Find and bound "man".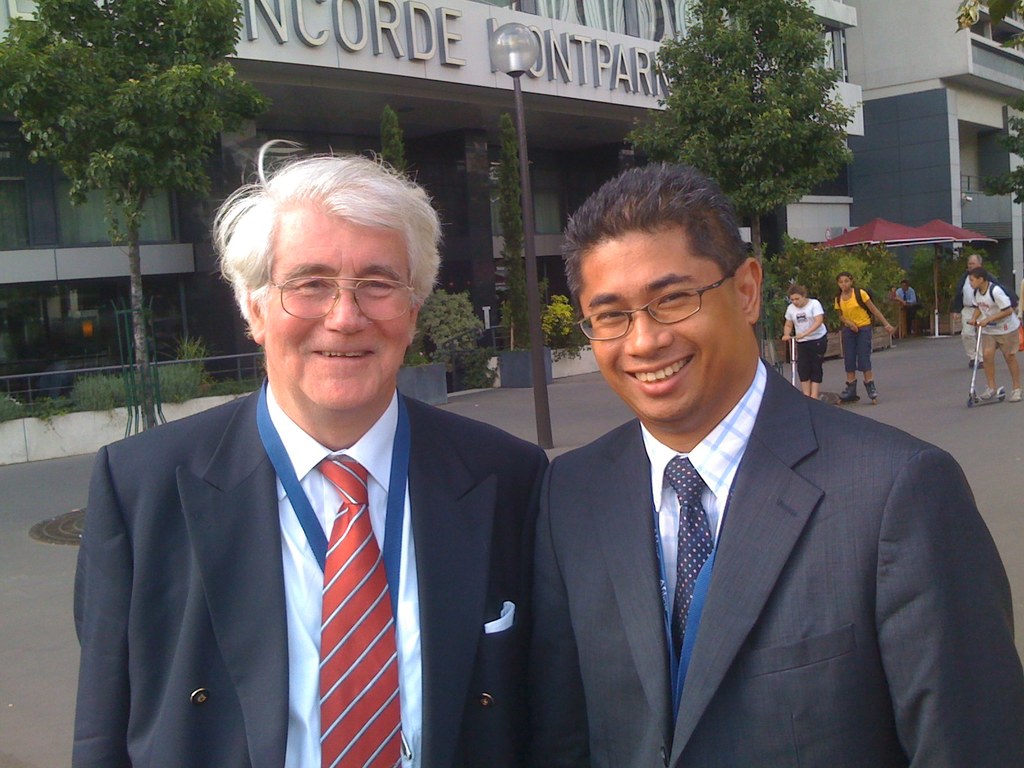
Bound: locate(534, 163, 1023, 767).
